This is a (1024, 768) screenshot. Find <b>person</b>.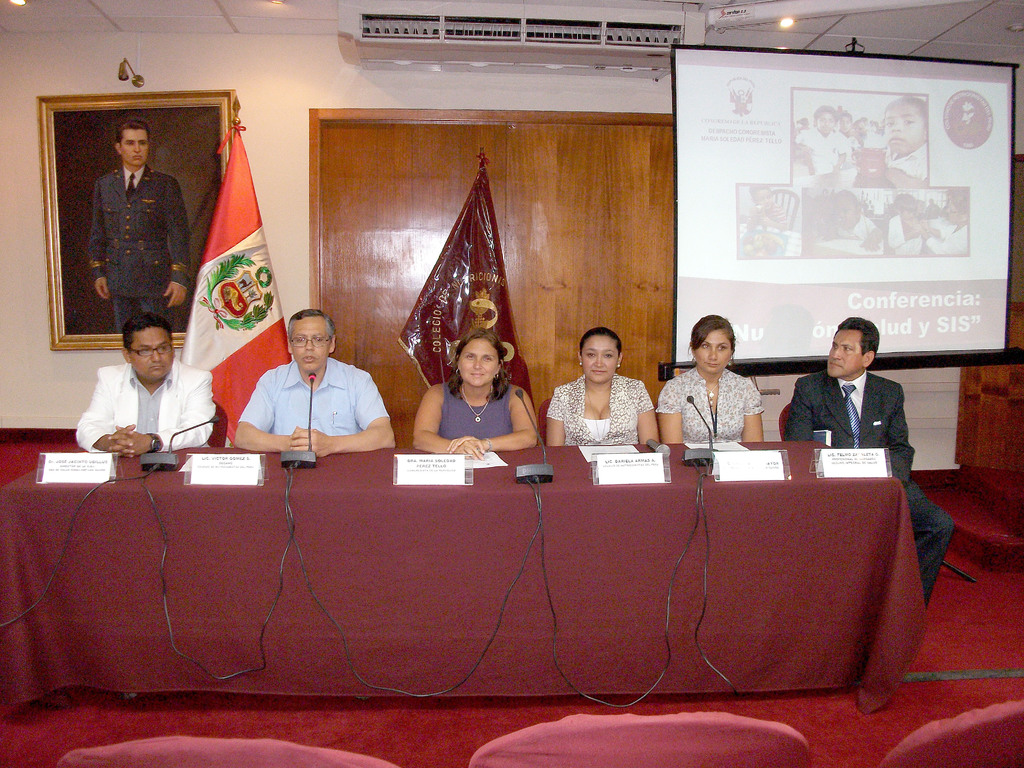
Bounding box: crop(864, 196, 931, 262).
